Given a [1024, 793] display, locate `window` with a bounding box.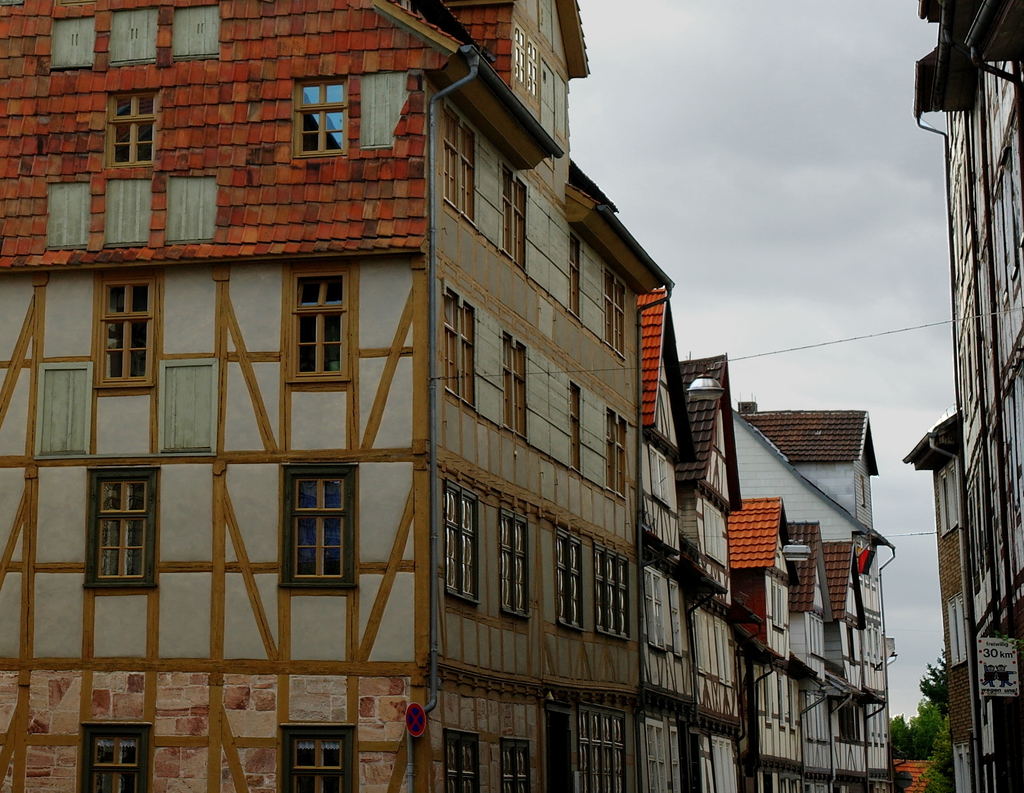
Located: <region>499, 508, 529, 618</region>.
